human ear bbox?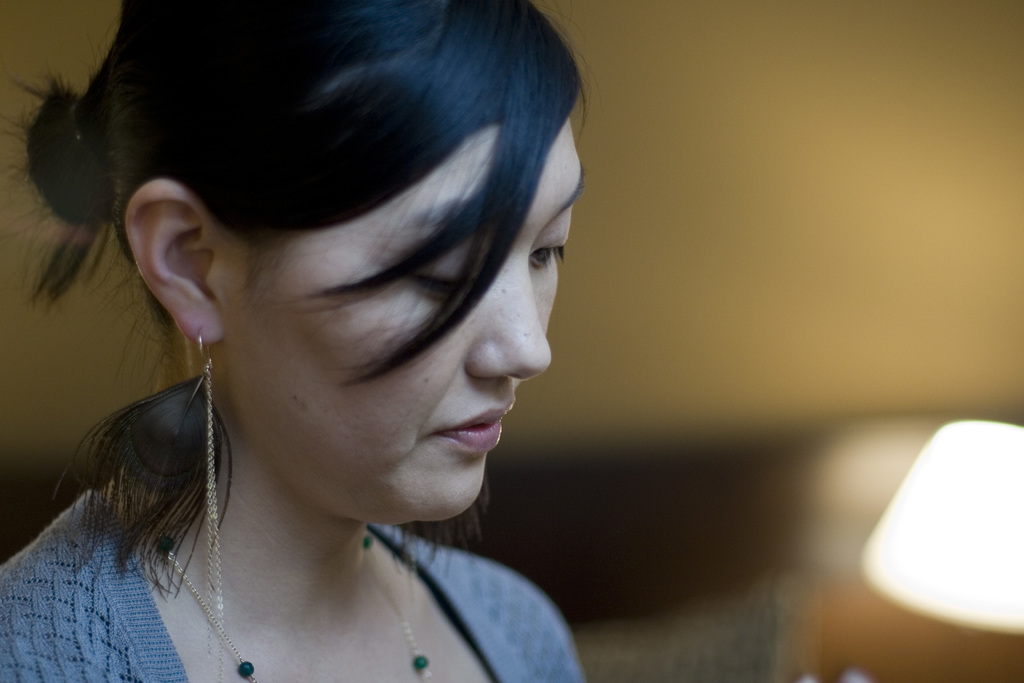
x1=124 y1=173 x2=230 y2=349
